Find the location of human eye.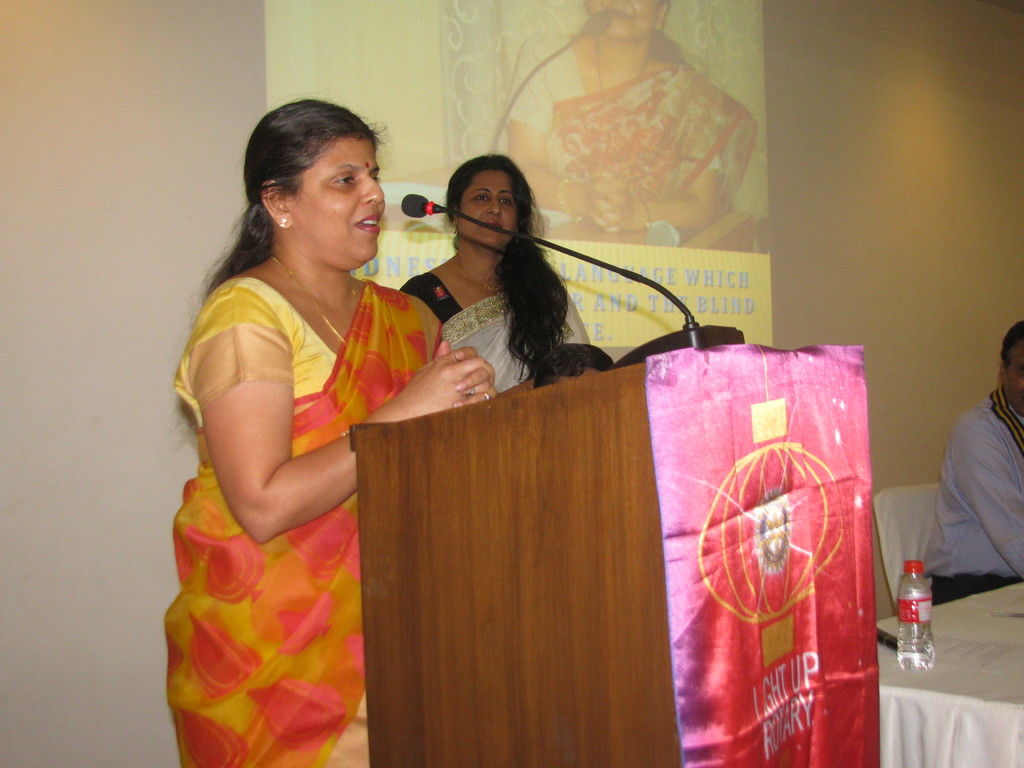
Location: [499,196,514,209].
